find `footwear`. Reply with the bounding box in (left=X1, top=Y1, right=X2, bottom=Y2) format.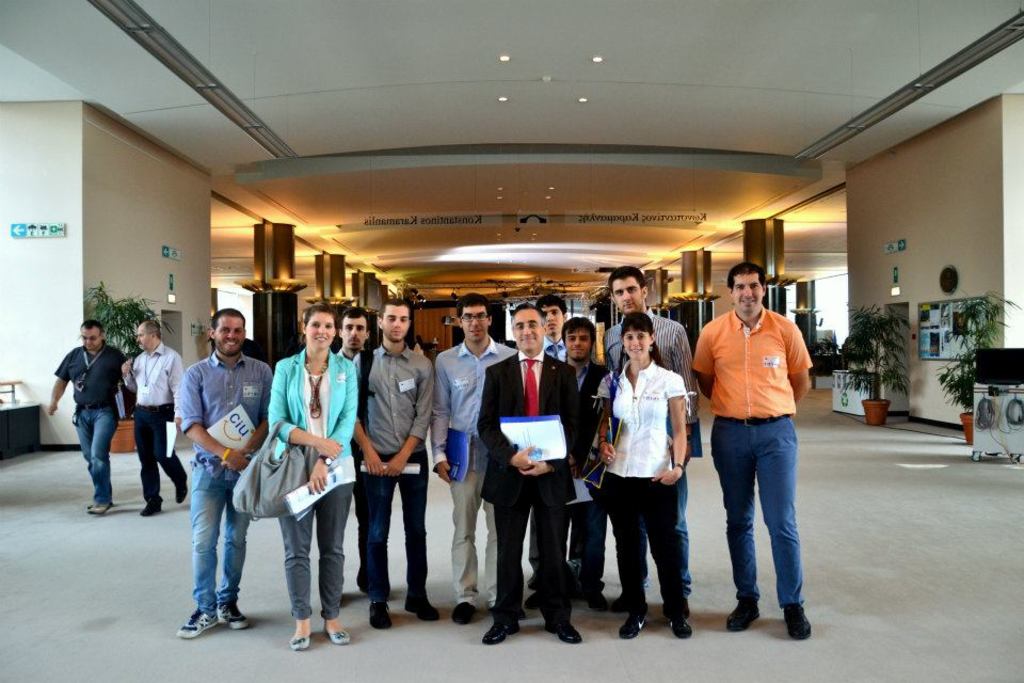
(left=545, top=620, right=583, bottom=644).
